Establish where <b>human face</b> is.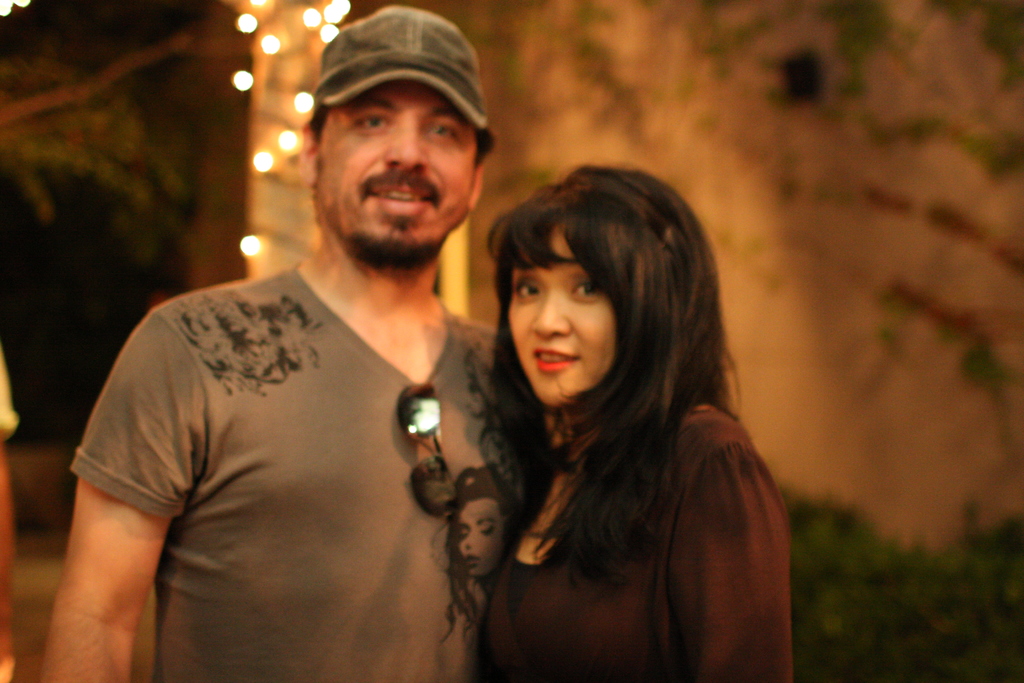
Established at pyautogui.locateOnScreen(511, 222, 611, 409).
